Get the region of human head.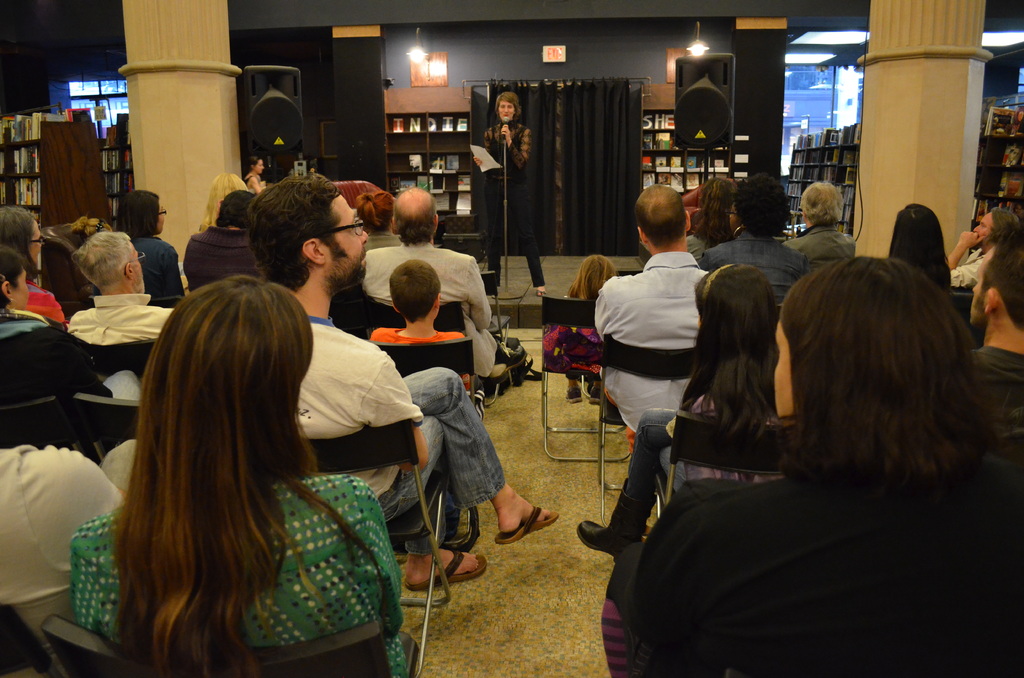
x1=968, y1=238, x2=1023, y2=341.
